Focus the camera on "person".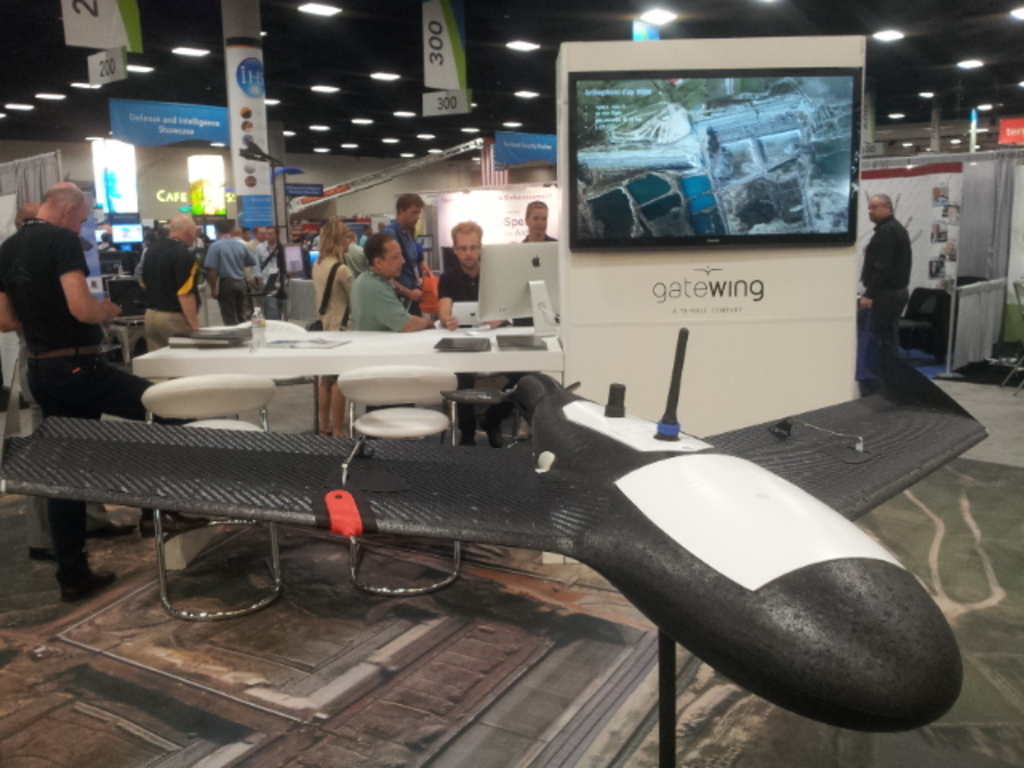
Focus region: bbox=(0, 178, 221, 602).
